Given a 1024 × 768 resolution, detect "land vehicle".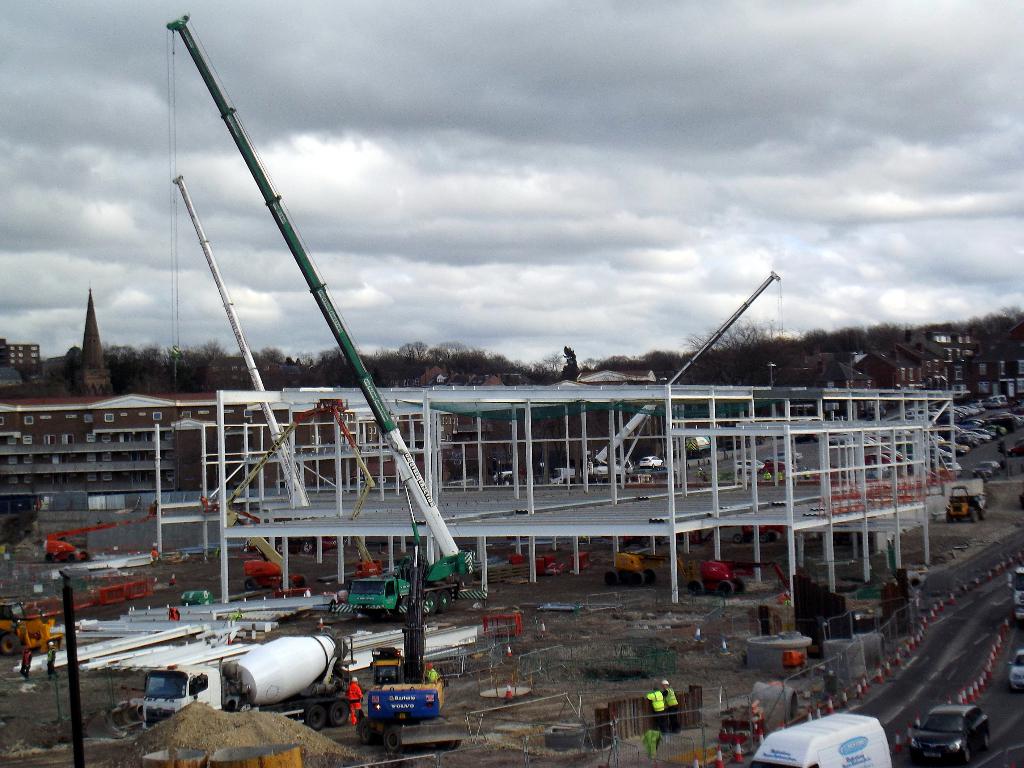
{"x1": 143, "y1": 635, "x2": 349, "y2": 730}.
